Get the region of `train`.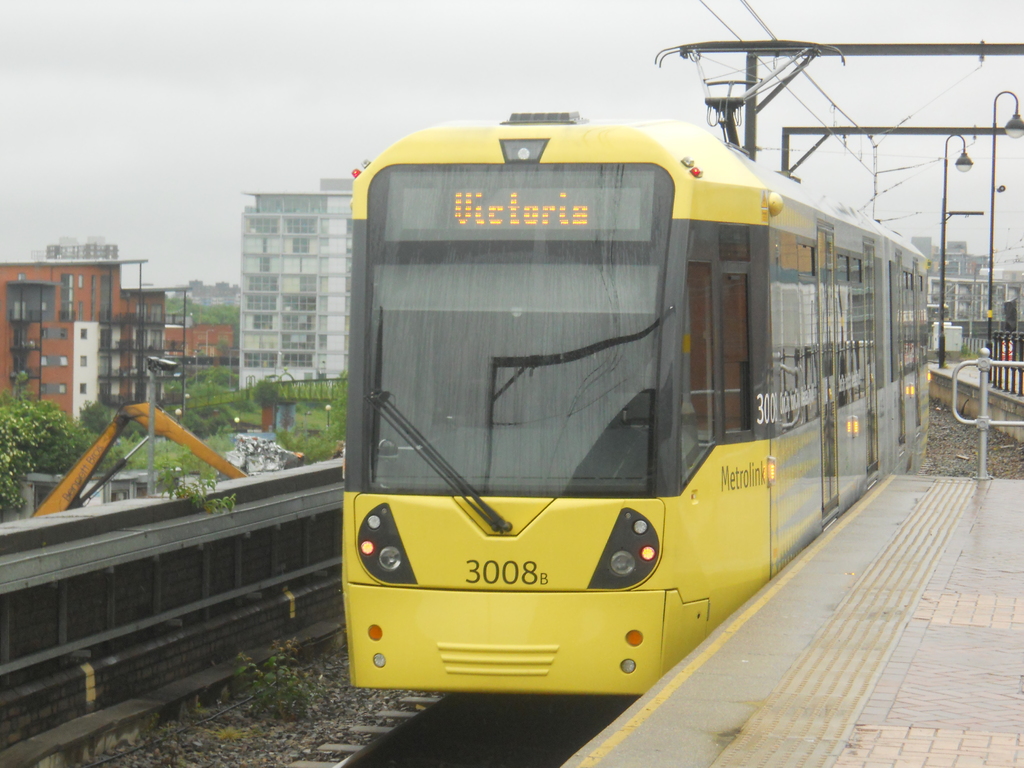
bbox=(340, 97, 927, 699).
